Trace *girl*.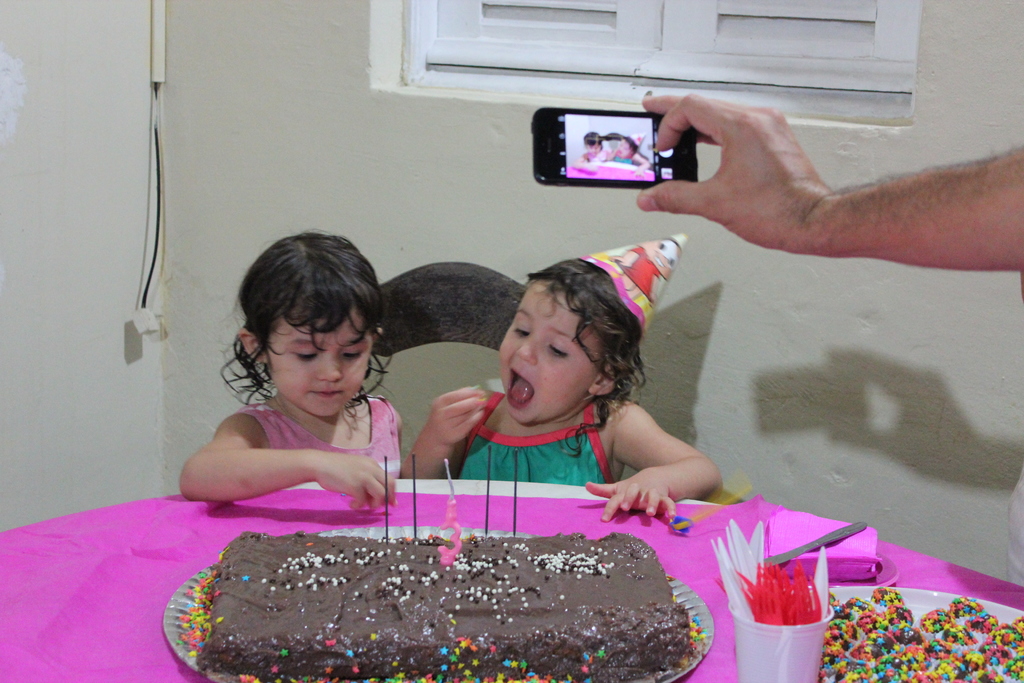
Traced to l=409, t=252, r=740, b=531.
